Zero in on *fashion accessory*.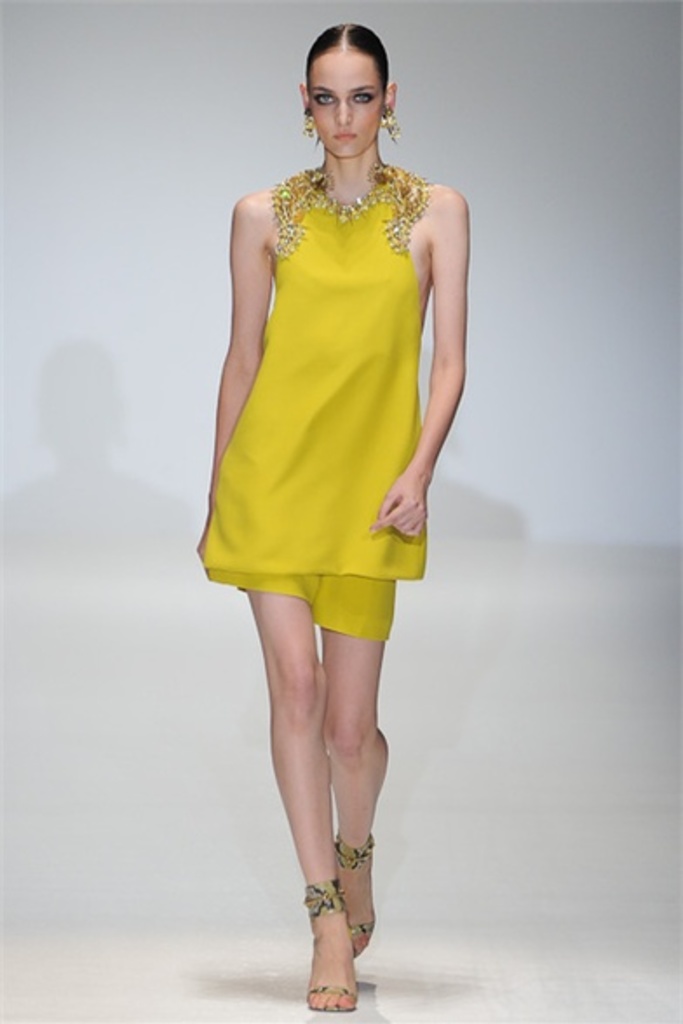
Zeroed in: [298, 878, 361, 1014].
